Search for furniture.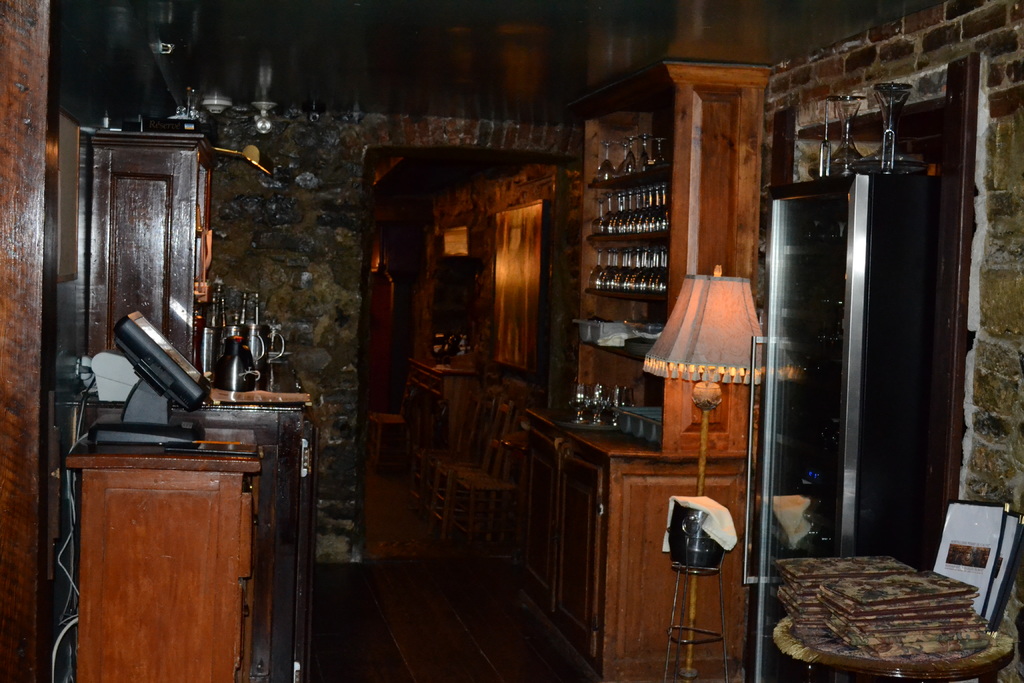
Found at x1=408, y1=391, x2=494, y2=509.
